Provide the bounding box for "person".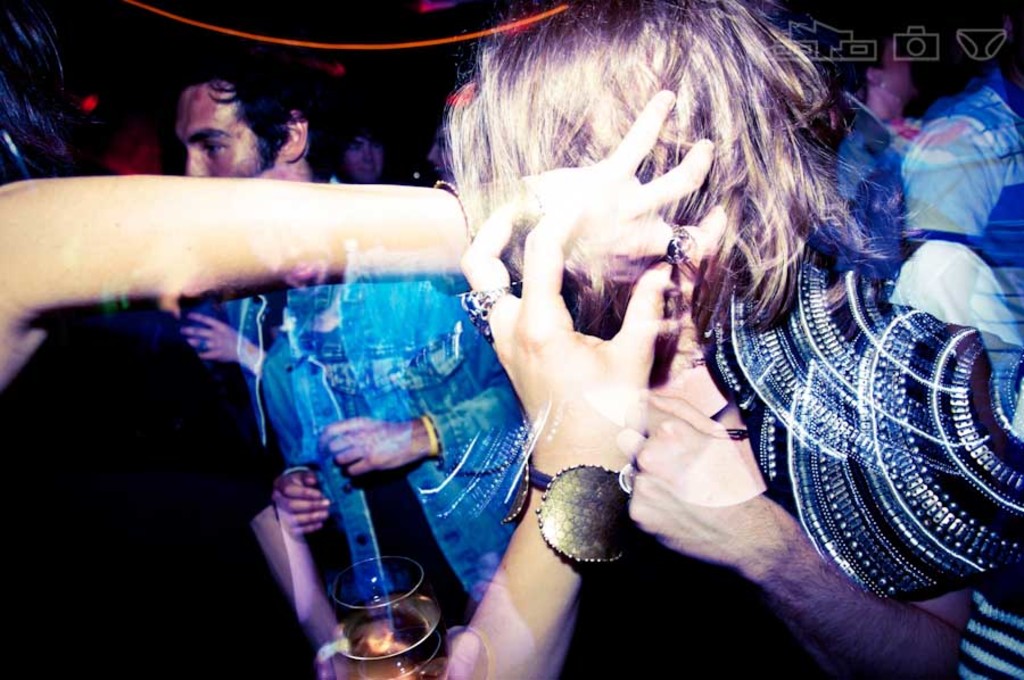
{"x1": 448, "y1": 0, "x2": 1023, "y2": 679}.
